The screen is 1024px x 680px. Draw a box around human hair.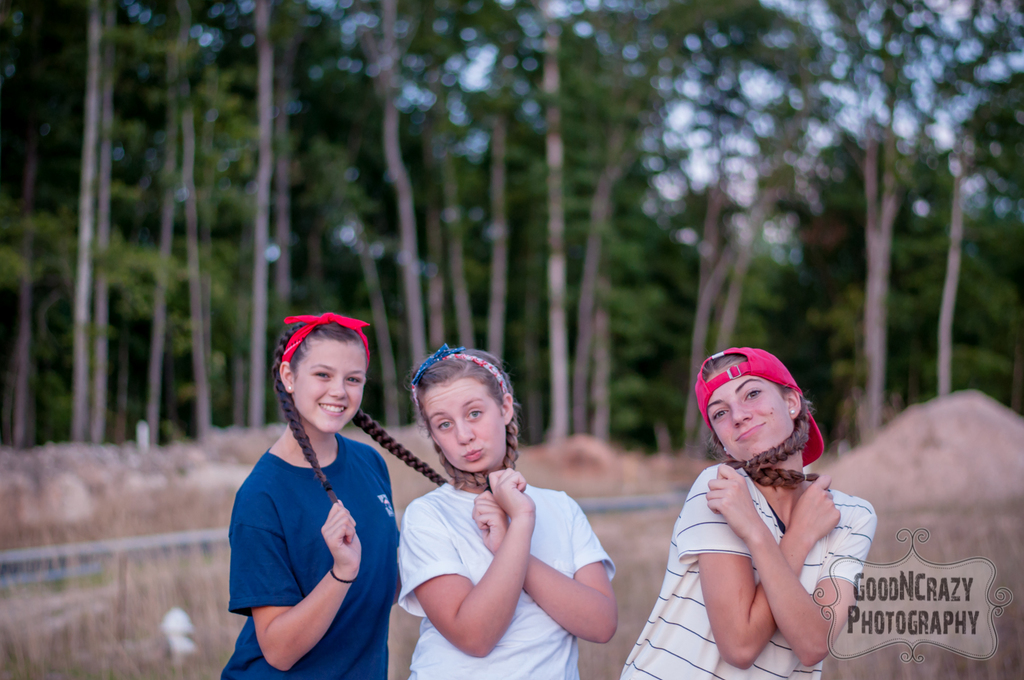
BBox(696, 350, 821, 487).
